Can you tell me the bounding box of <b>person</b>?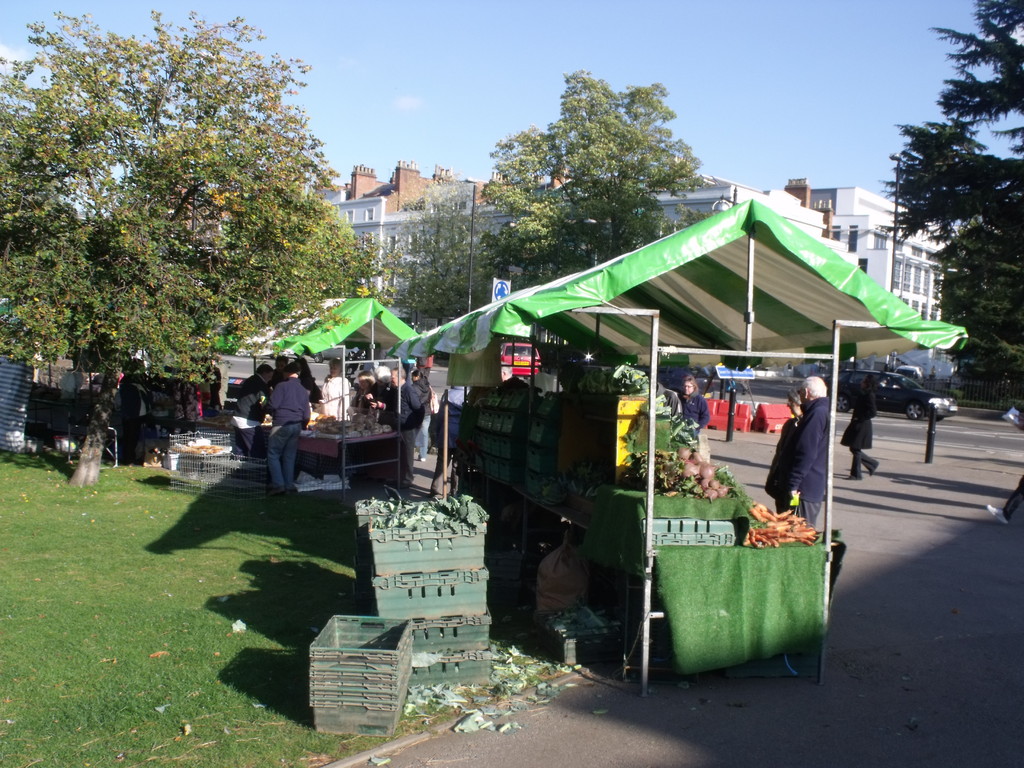
left=266, top=356, right=286, bottom=396.
